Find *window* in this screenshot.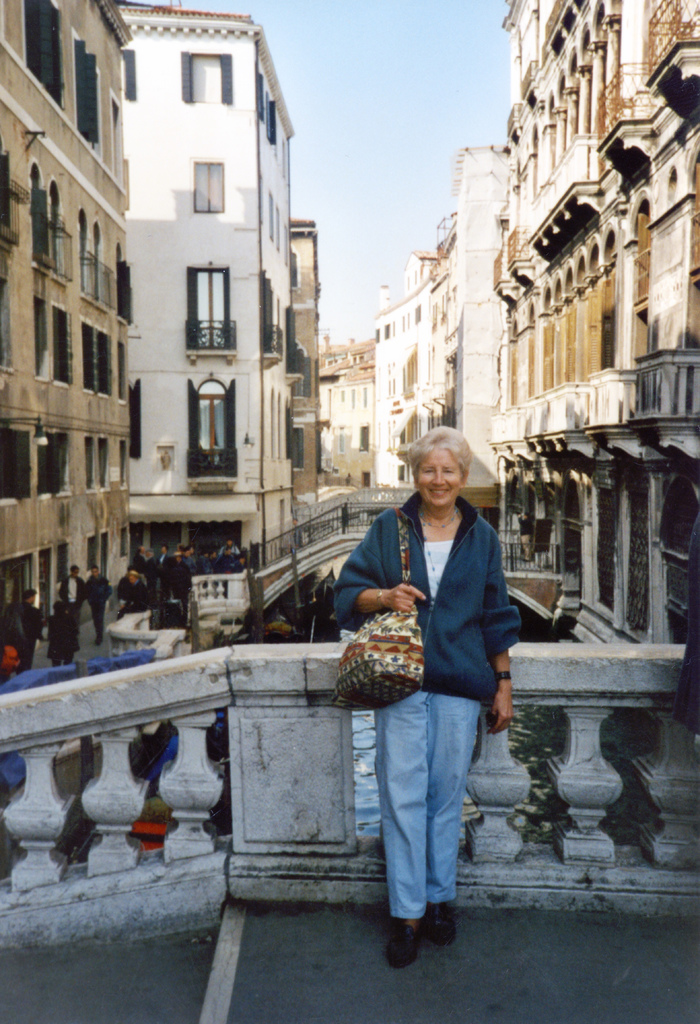
The bounding box for *window* is l=95, t=330, r=113, b=396.
